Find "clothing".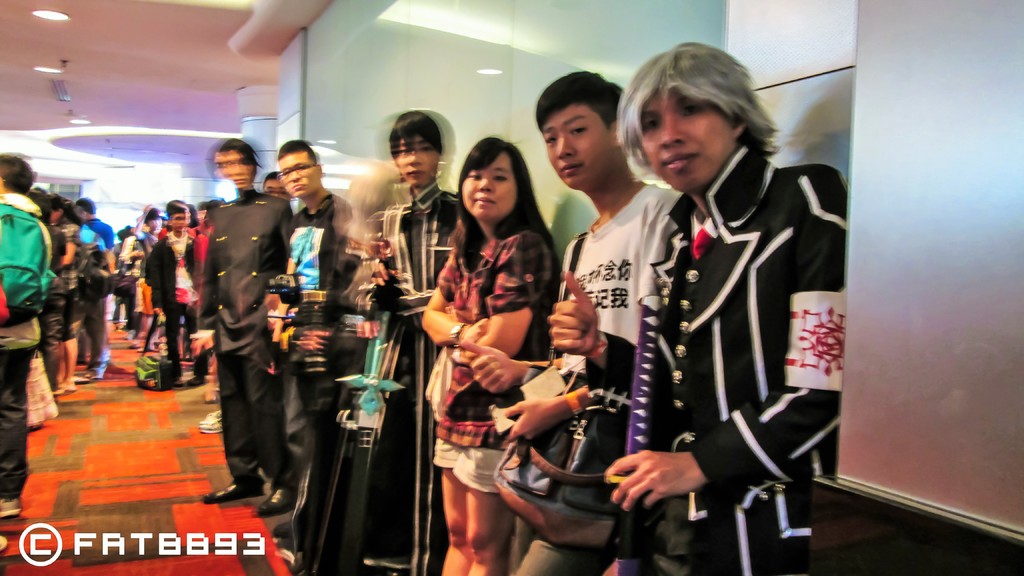
Rect(199, 184, 294, 486).
